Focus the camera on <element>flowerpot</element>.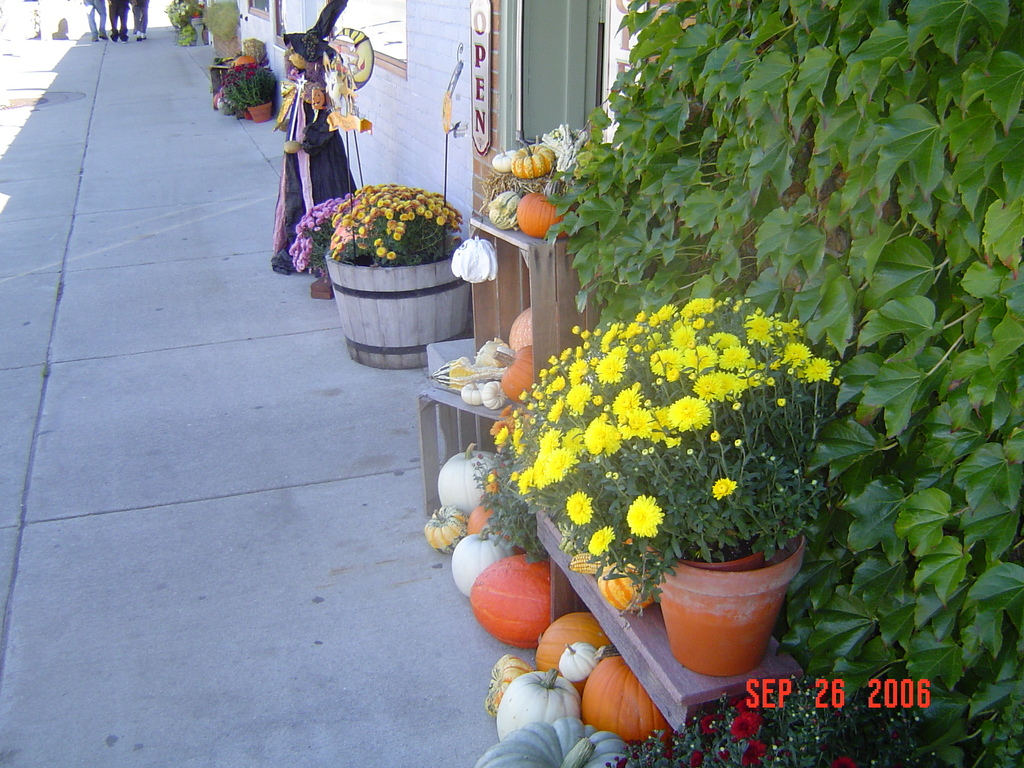
Focus region: [311,188,476,356].
